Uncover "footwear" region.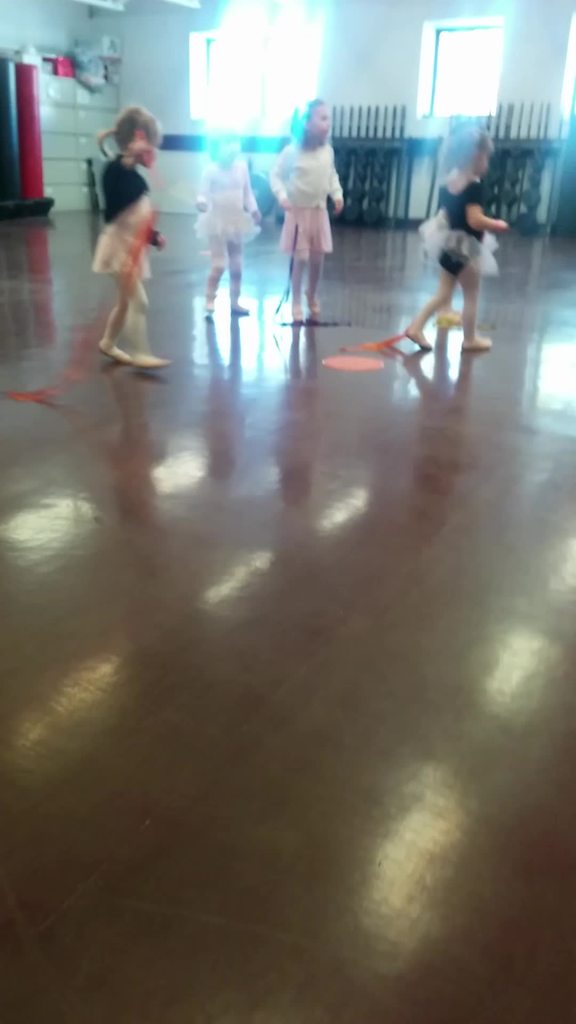
Uncovered: select_region(309, 294, 323, 316).
